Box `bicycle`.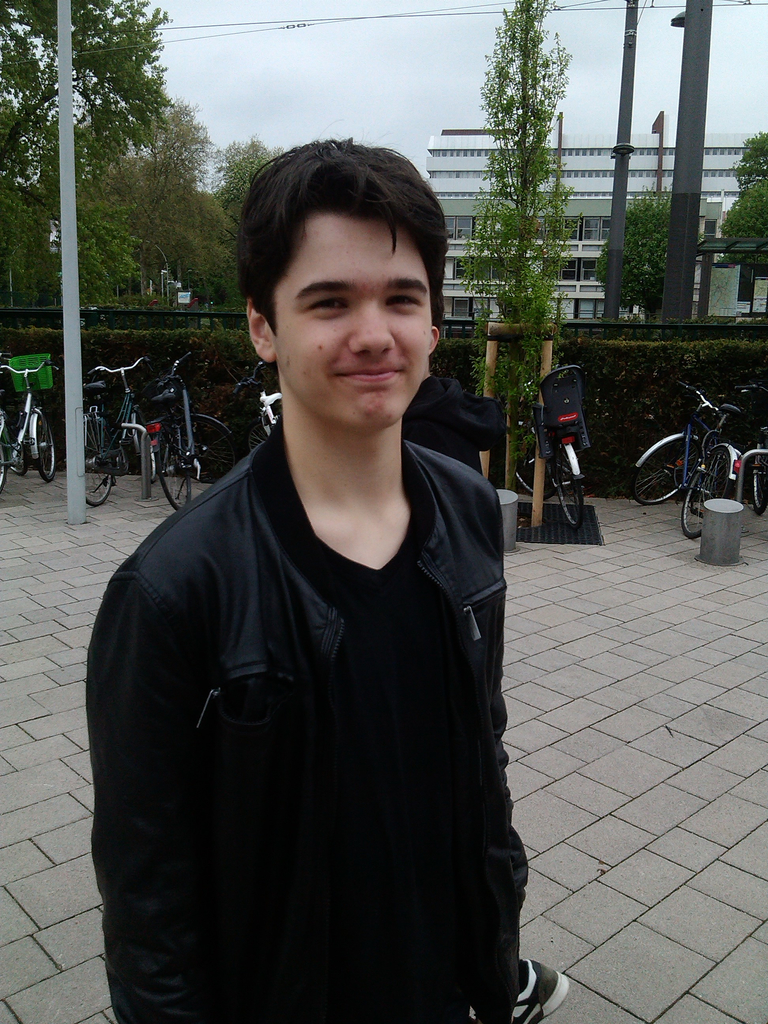
bbox=[81, 351, 160, 510].
